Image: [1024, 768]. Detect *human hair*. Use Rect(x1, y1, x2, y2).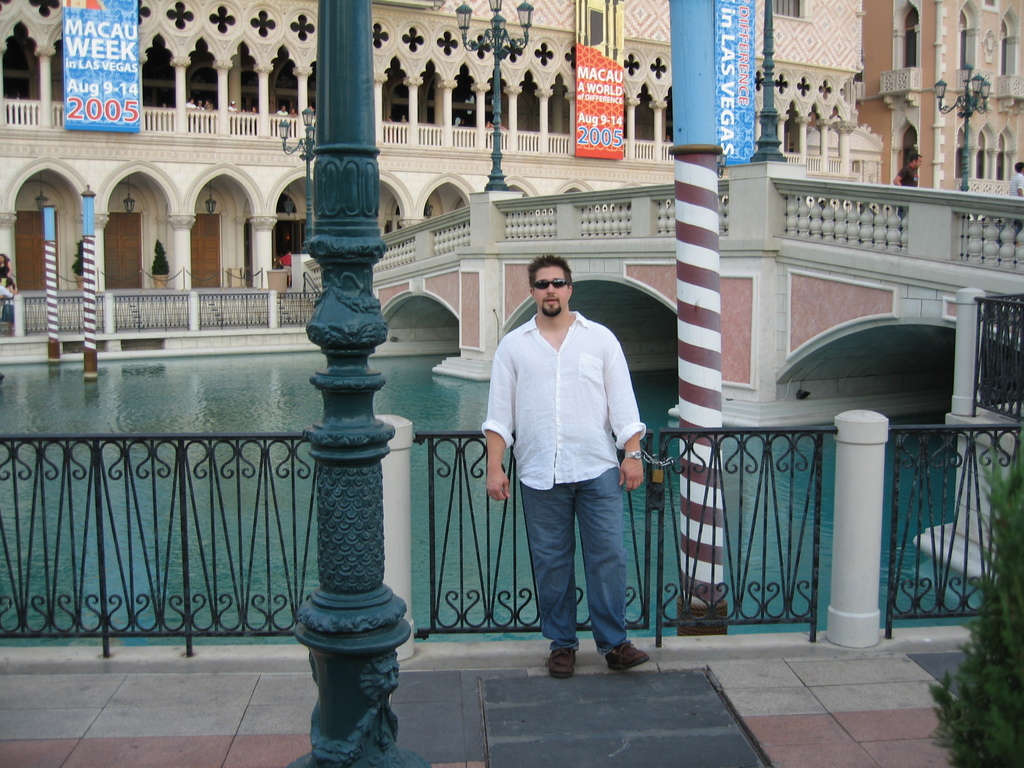
Rect(528, 249, 572, 289).
